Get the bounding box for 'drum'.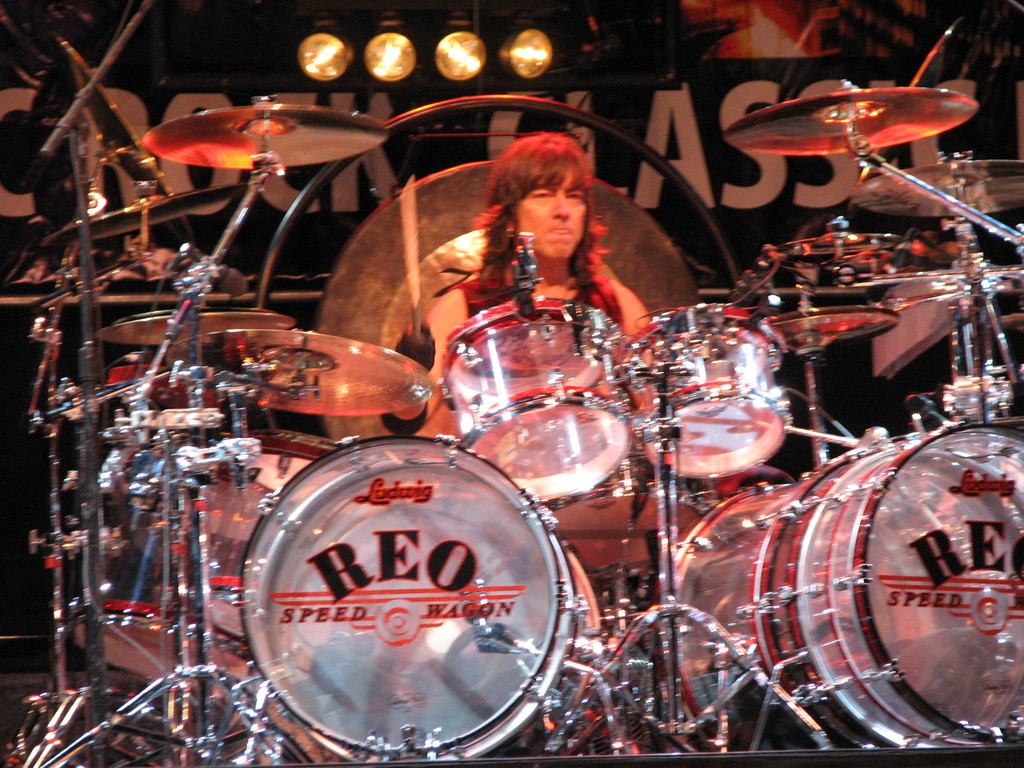
{"x1": 230, "y1": 439, "x2": 577, "y2": 765}.
